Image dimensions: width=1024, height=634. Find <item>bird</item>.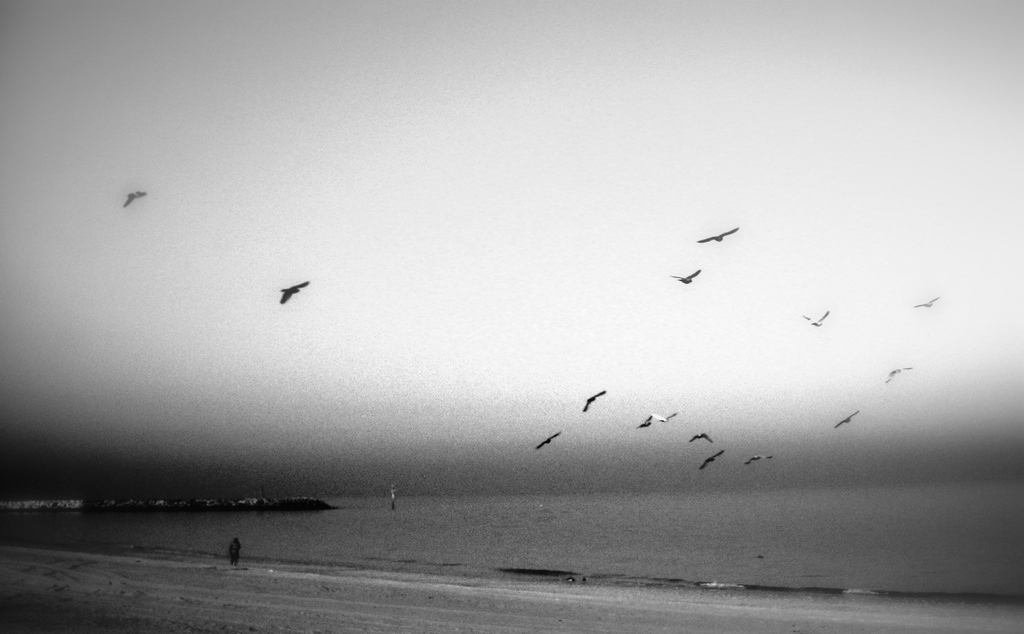
bbox=(692, 229, 737, 243).
